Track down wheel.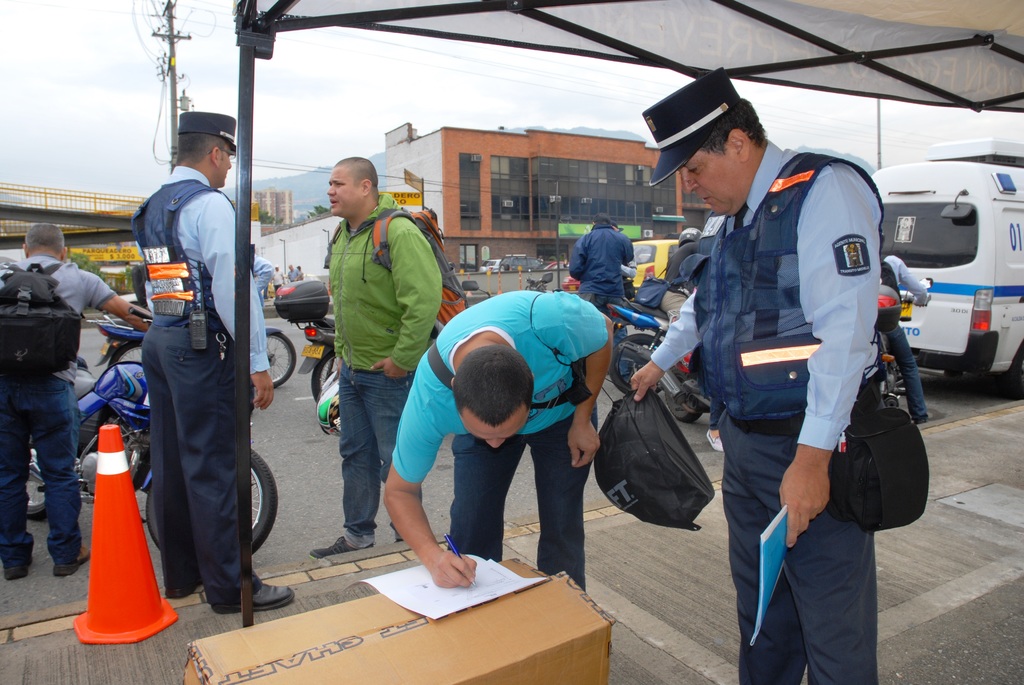
Tracked to 607:333:665:395.
